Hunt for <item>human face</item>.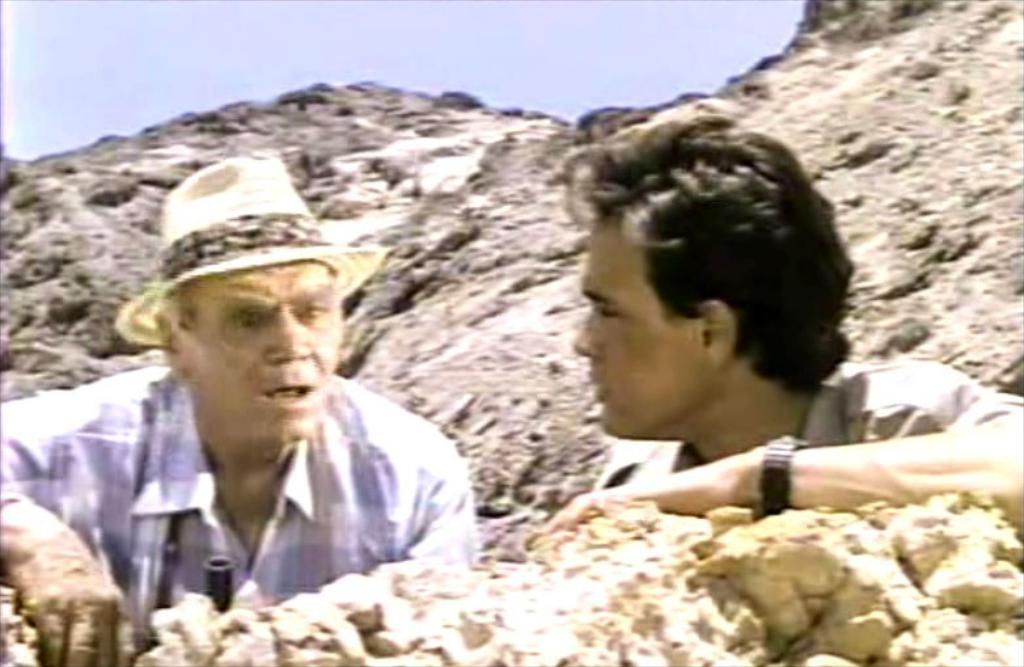
Hunted down at {"left": 570, "top": 220, "right": 706, "bottom": 436}.
